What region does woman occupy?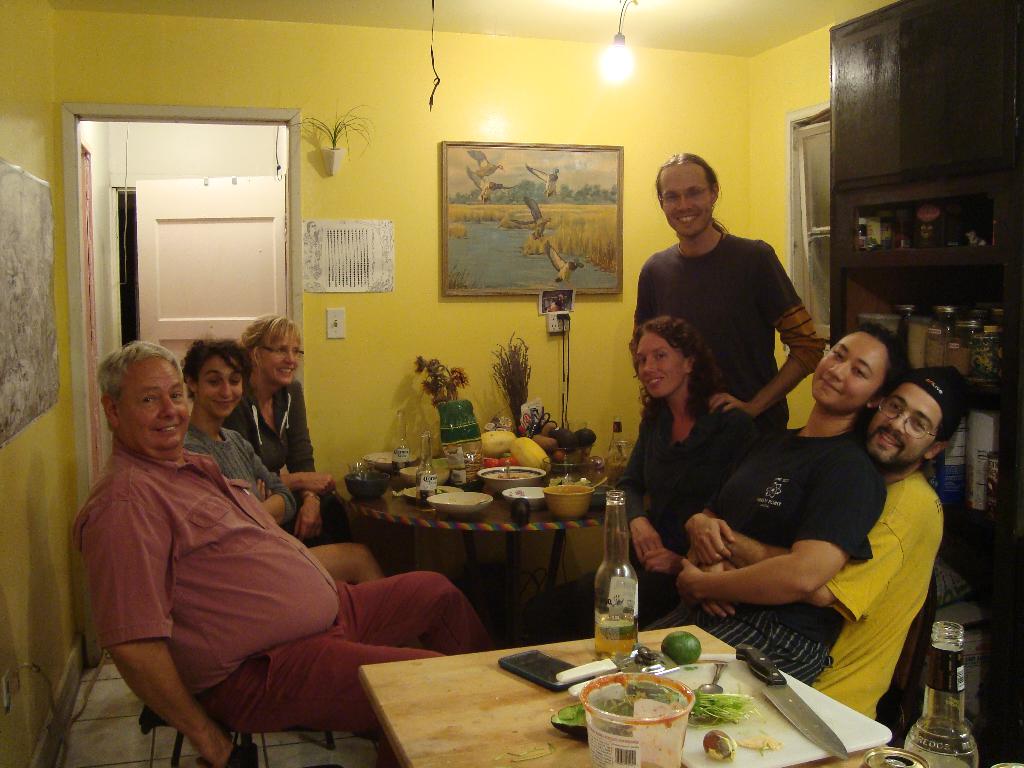
{"x1": 652, "y1": 324, "x2": 915, "y2": 696}.
